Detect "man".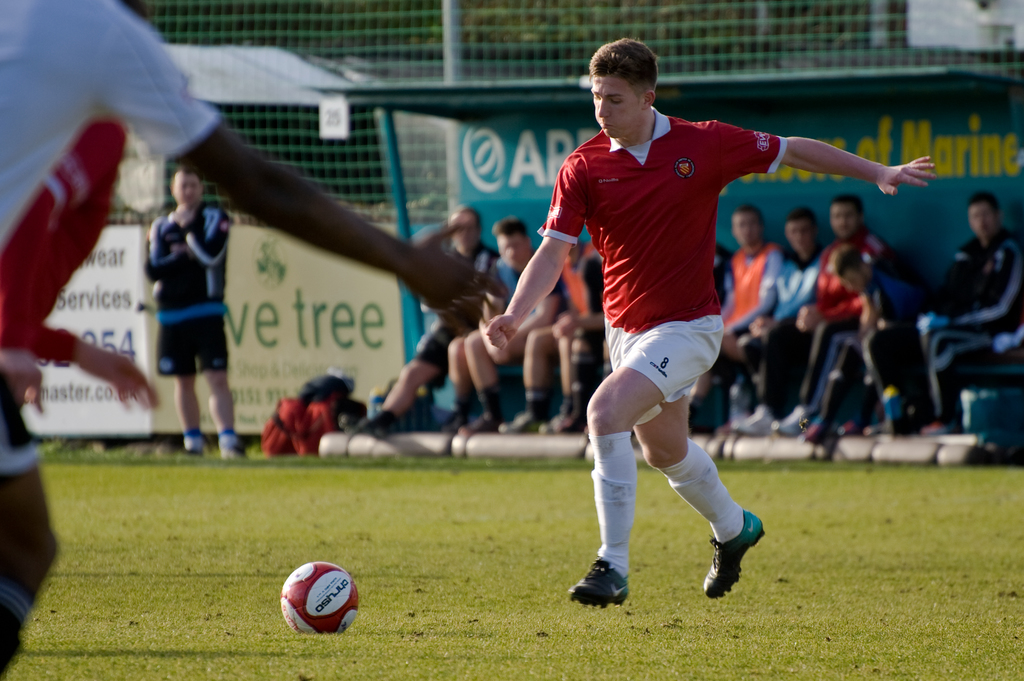
Detected at 510,240,606,431.
